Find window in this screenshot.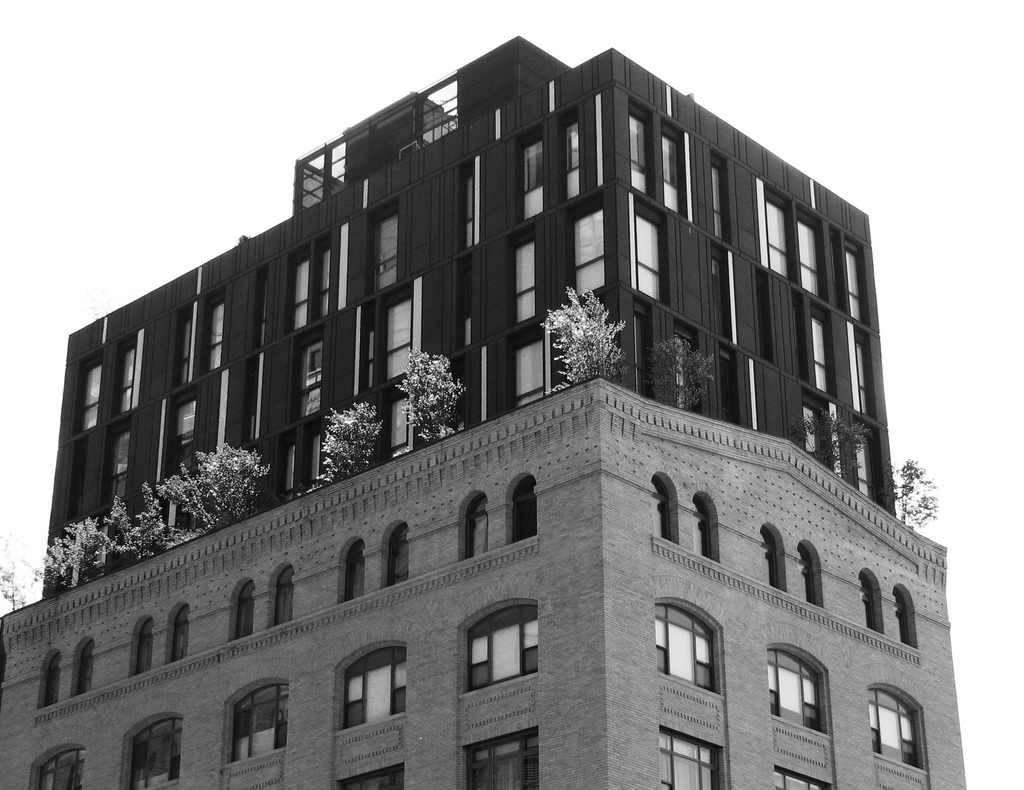
The bounding box for window is bbox(797, 203, 827, 302).
